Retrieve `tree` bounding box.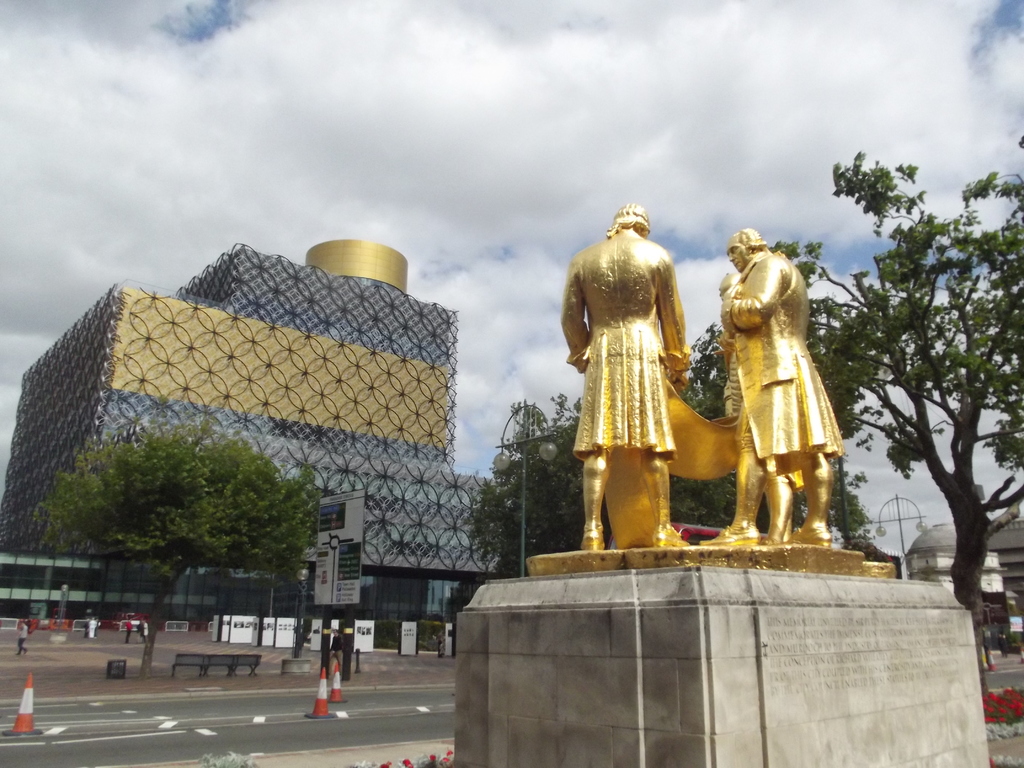
Bounding box: {"left": 771, "top": 140, "right": 1020, "bottom": 621}.
